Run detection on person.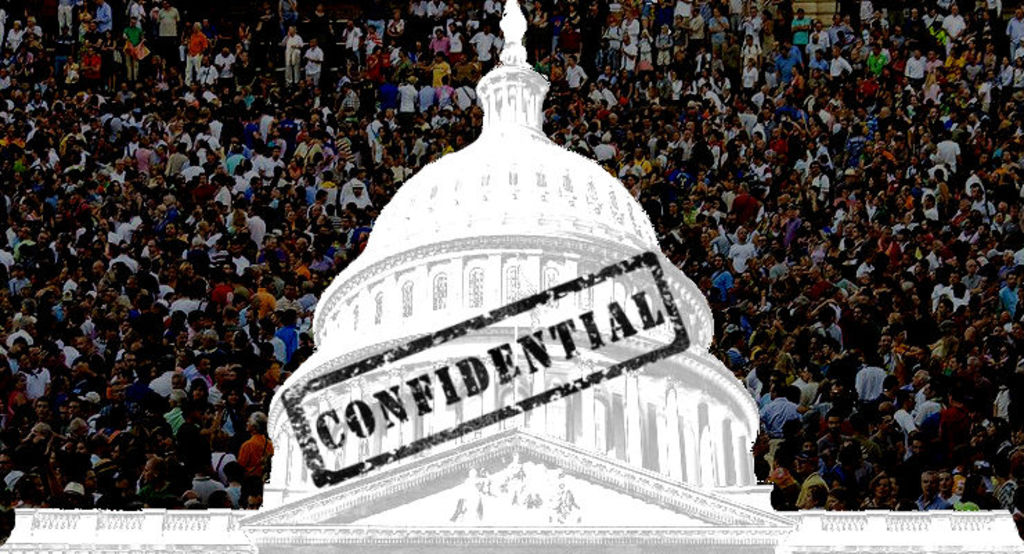
Result: x1=673 y1=18 x2=686 y2=55.
